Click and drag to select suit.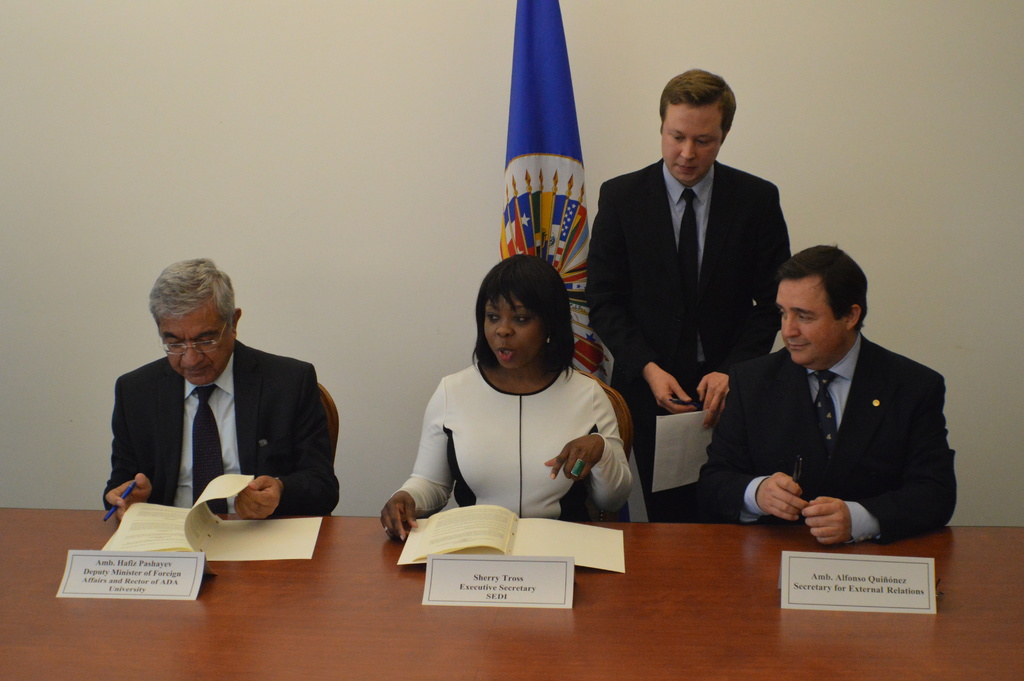
Selection: 104:341:339:515.
